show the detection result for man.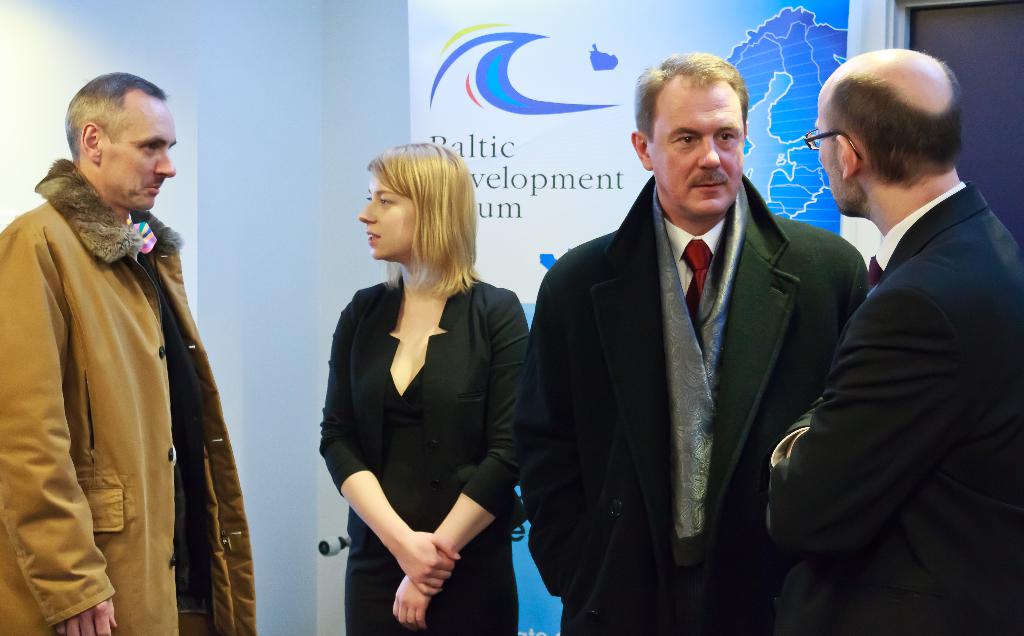
<bbox>520, 44, 866, 635</bbox>.
